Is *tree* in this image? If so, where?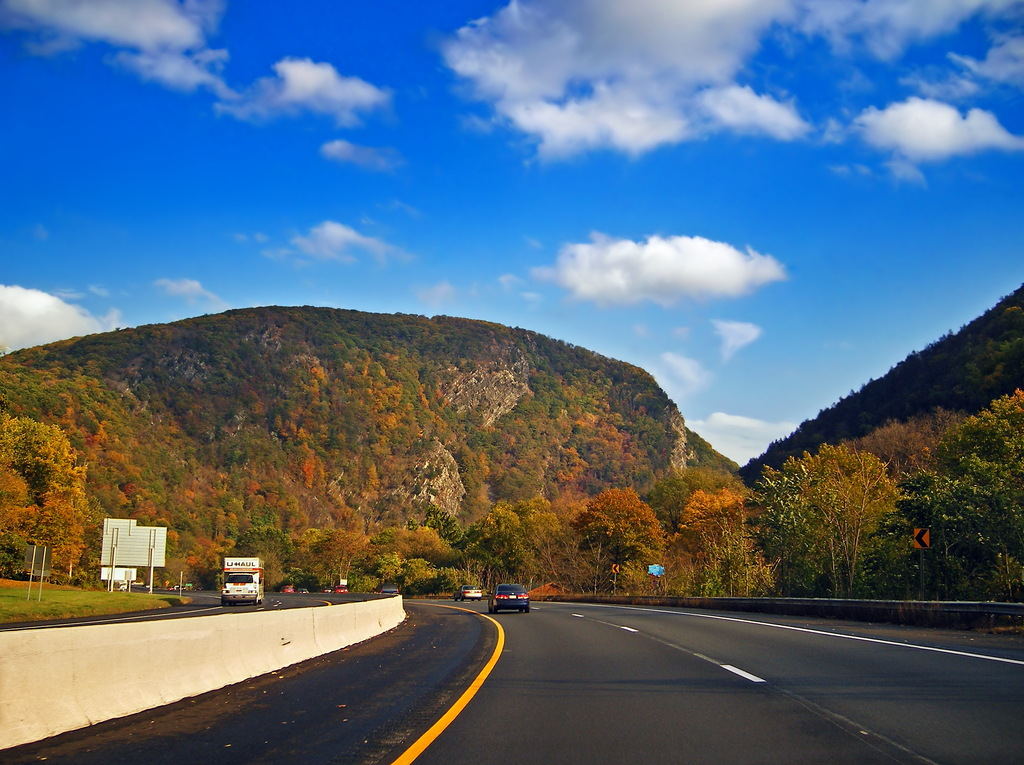
Yes, at crop(751, 424, 922, 600).
